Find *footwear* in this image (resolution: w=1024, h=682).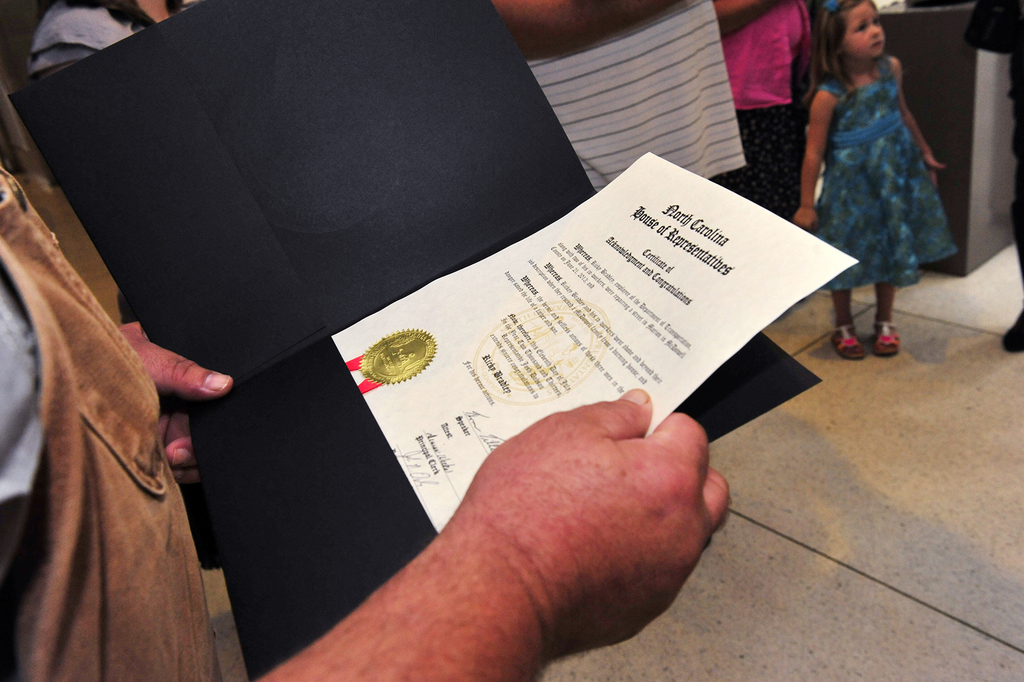
872 322 902 362.
